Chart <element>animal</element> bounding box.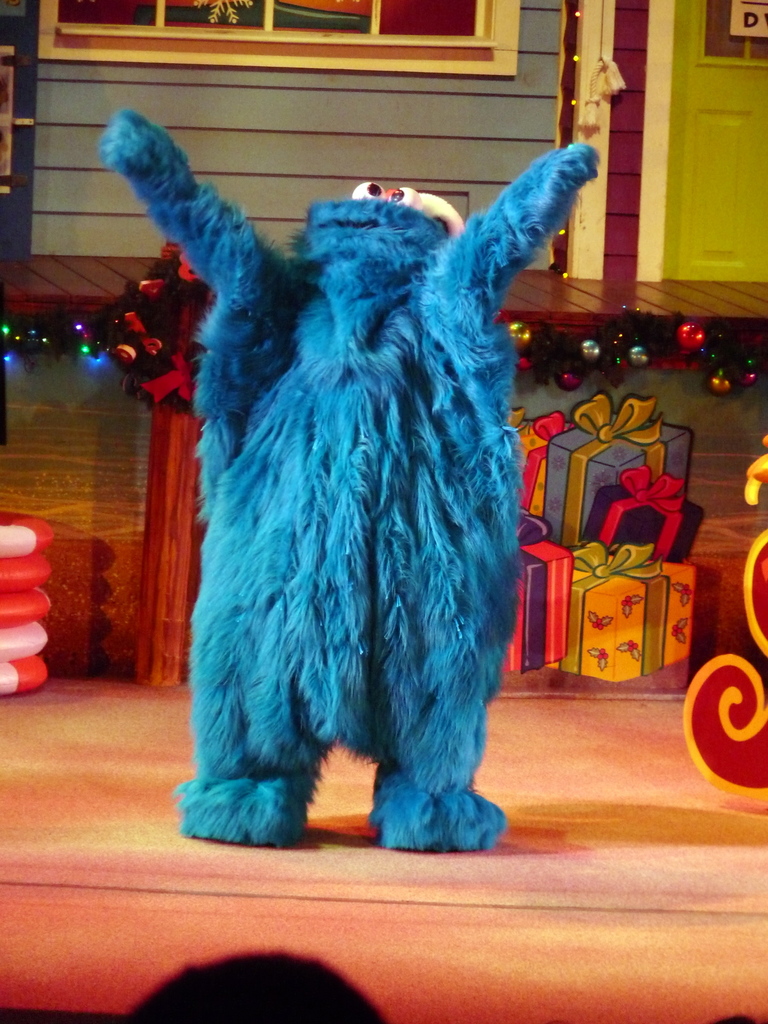
Charted: {"left": 104, "top": 122, "right": 592, "bottom": 862}.
